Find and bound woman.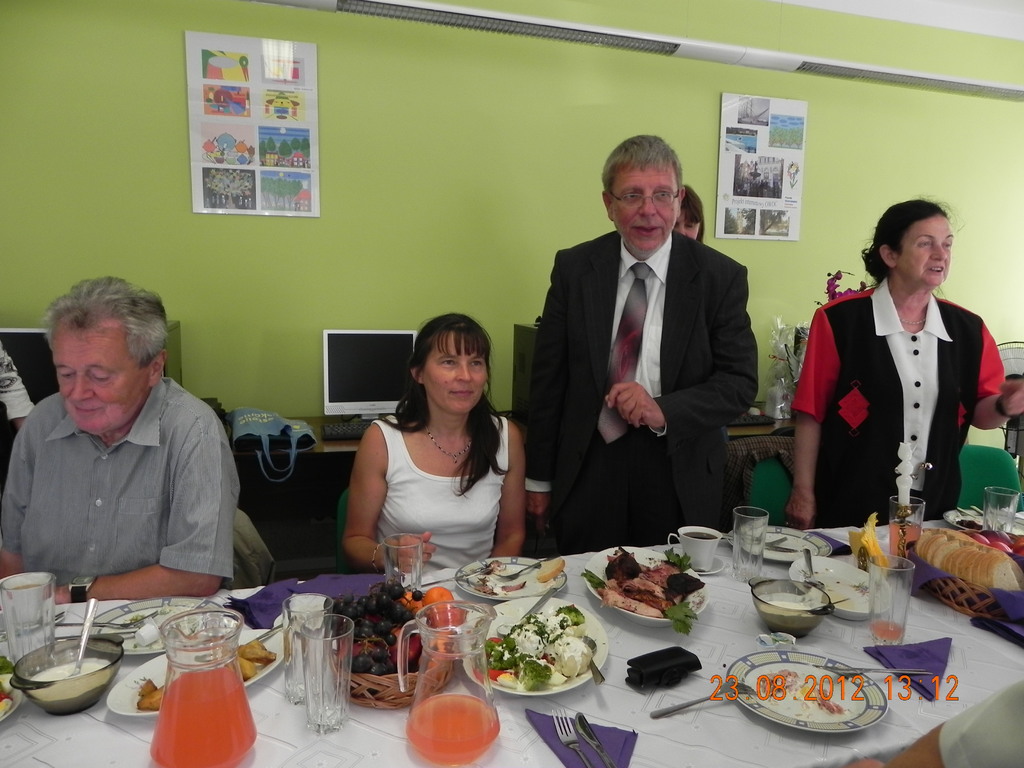
Bound: bbox=[673, 183, 729, 449].
